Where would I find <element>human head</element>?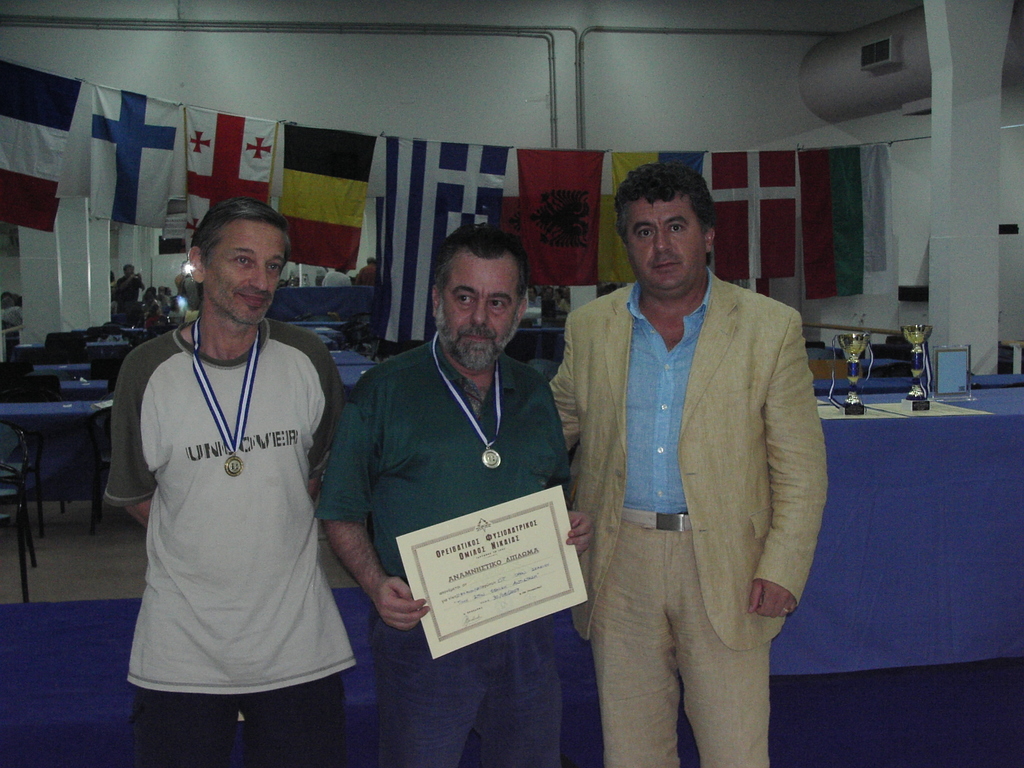
At rect(417, 221, 536, 362).
